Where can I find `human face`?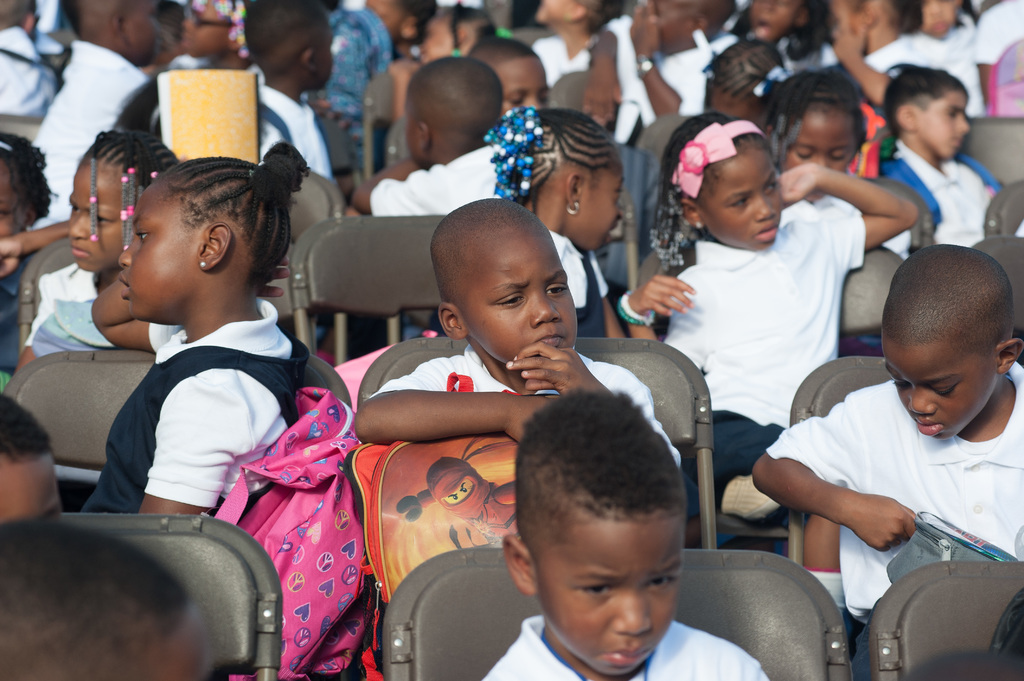
You can find it at 322, 19, 336, 94.
